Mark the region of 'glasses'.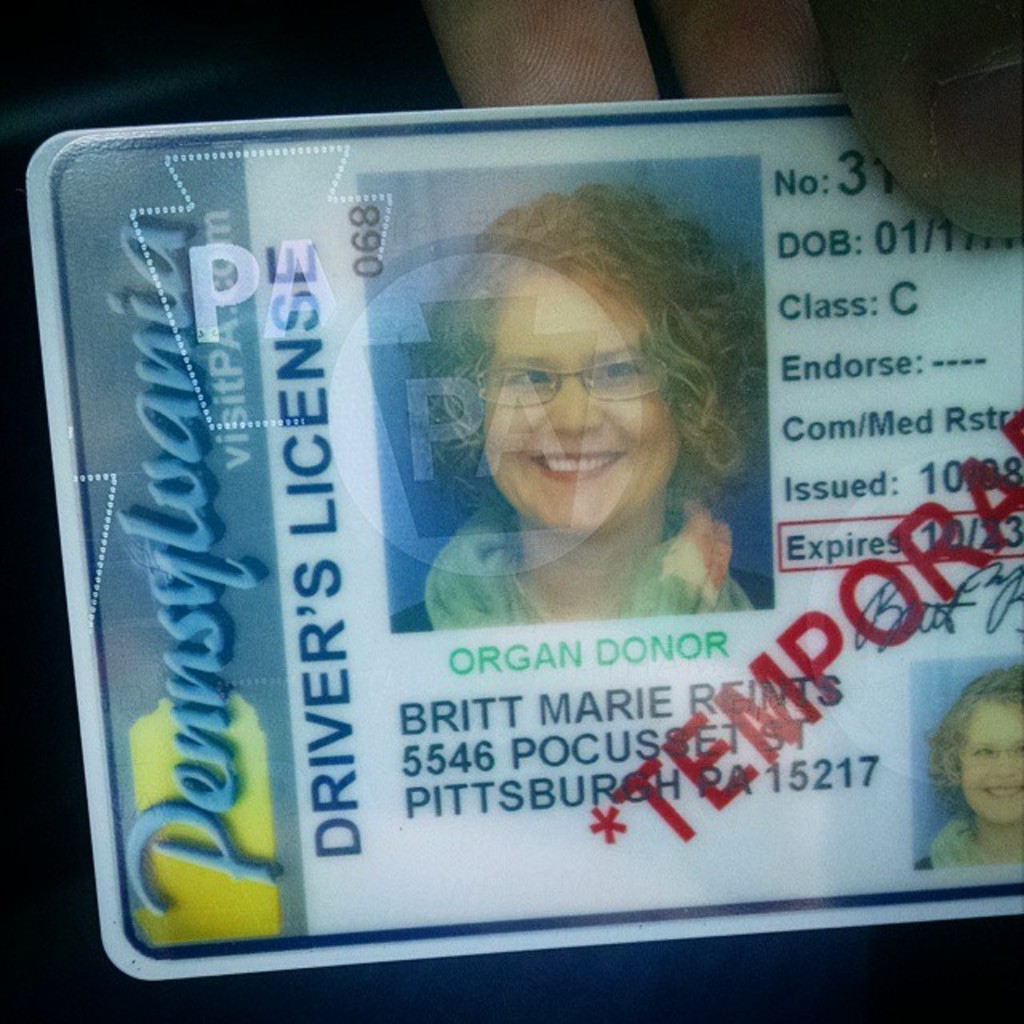
Region: (left=957, top=736, right=1022, bottom=773).
